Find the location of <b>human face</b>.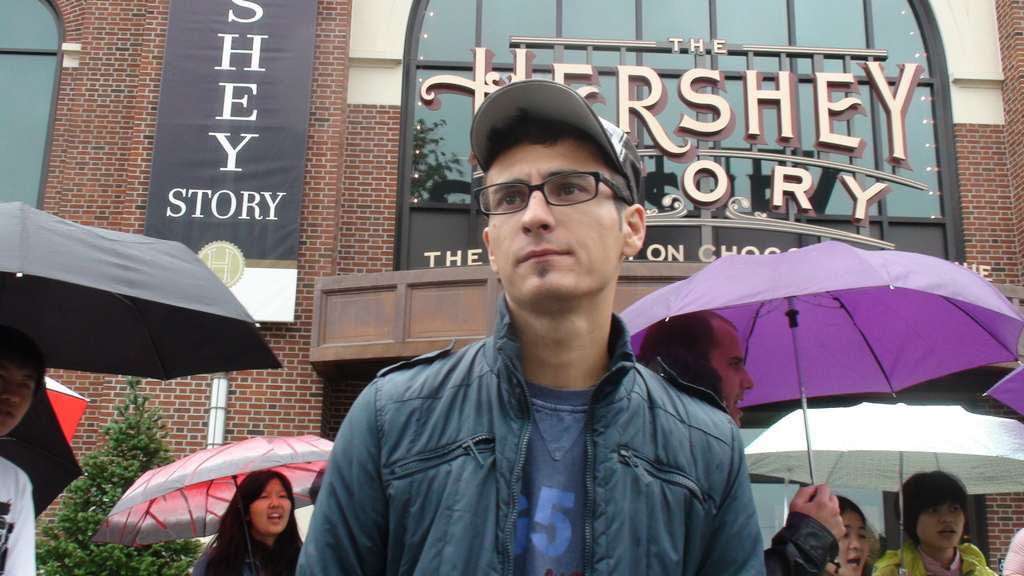
Location: (left=249, top=479, right=294, bottom=533).
